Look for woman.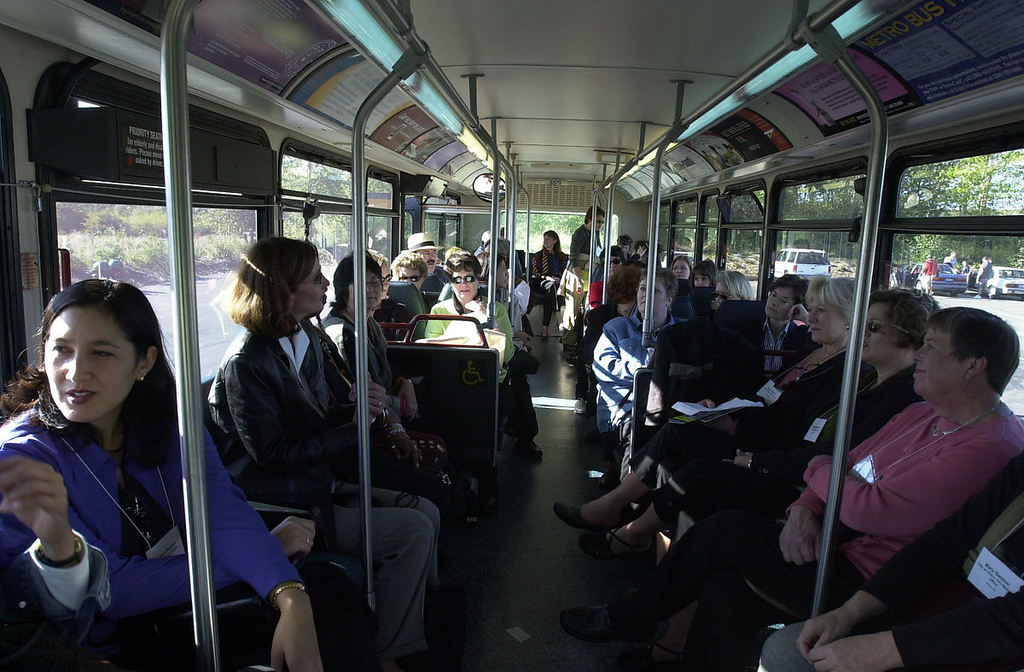
Found: <bbox>390, 248, 425, 291</bbox>.
